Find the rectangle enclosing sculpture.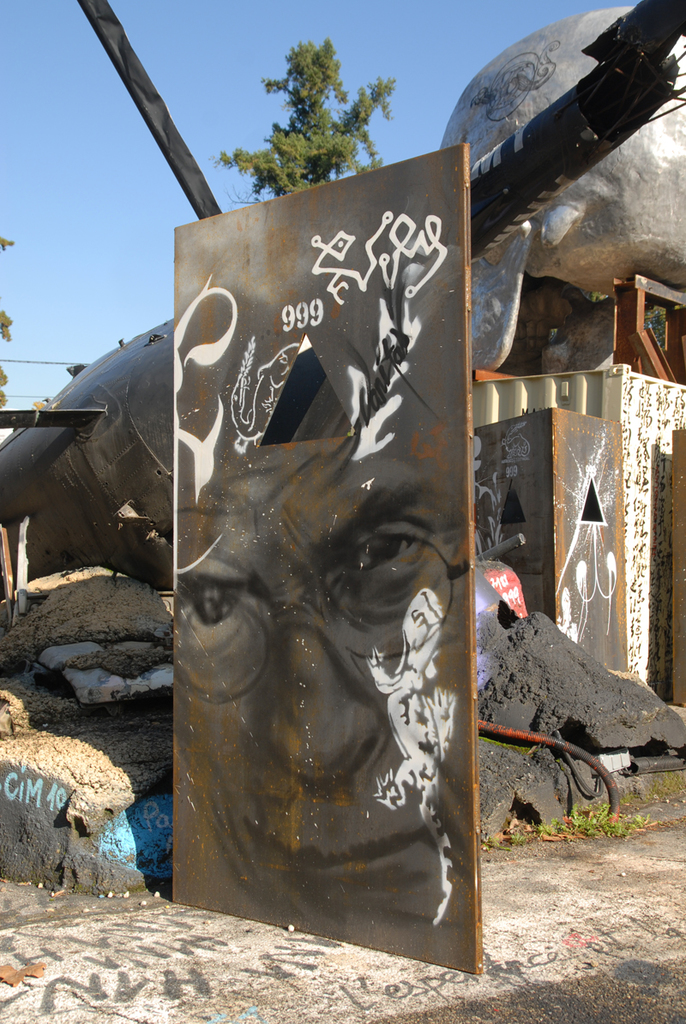
bbox(0, 0, 685, 785).
